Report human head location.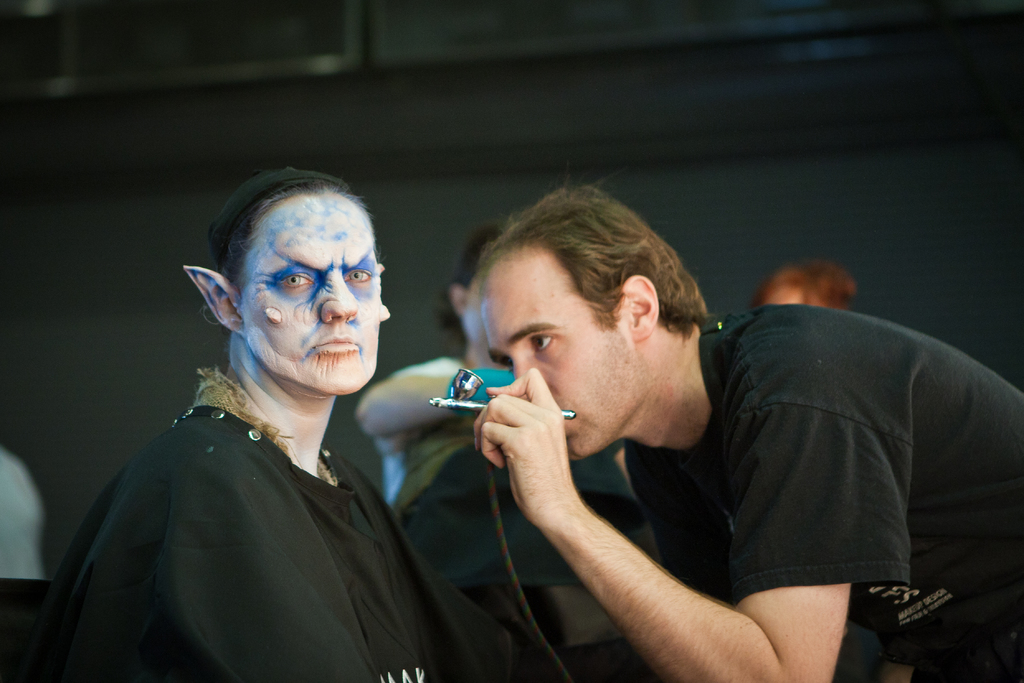
Report: <bbox>183, 164, 393, 398</bbox>.
